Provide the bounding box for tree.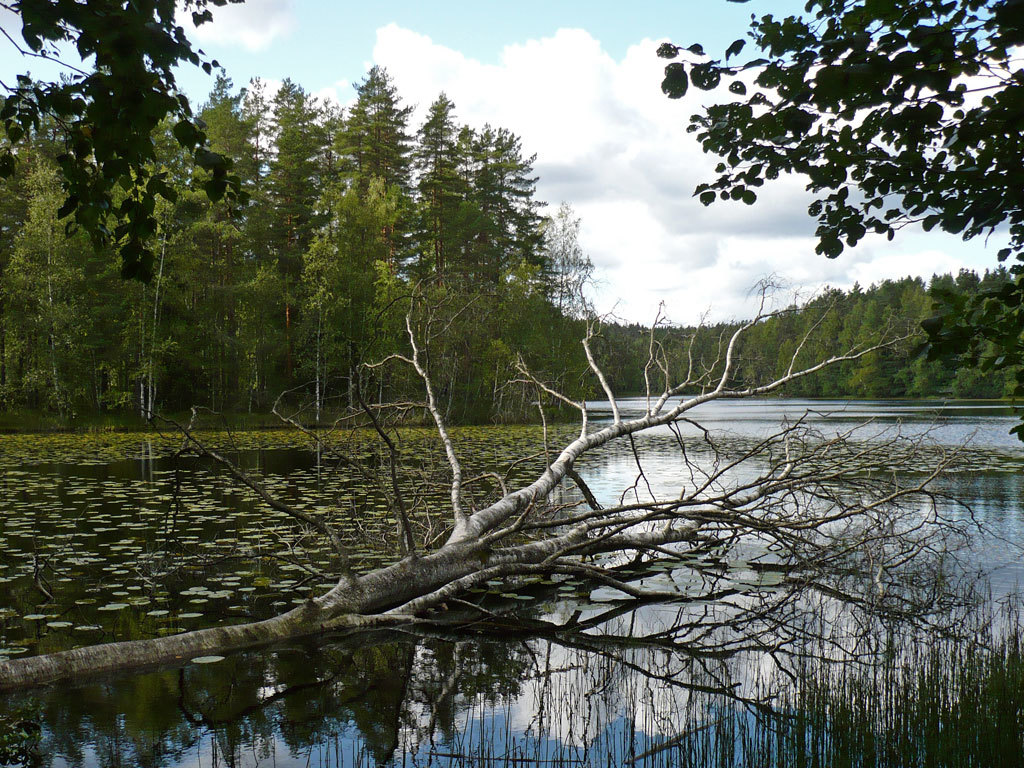
649:0:1023:287.
